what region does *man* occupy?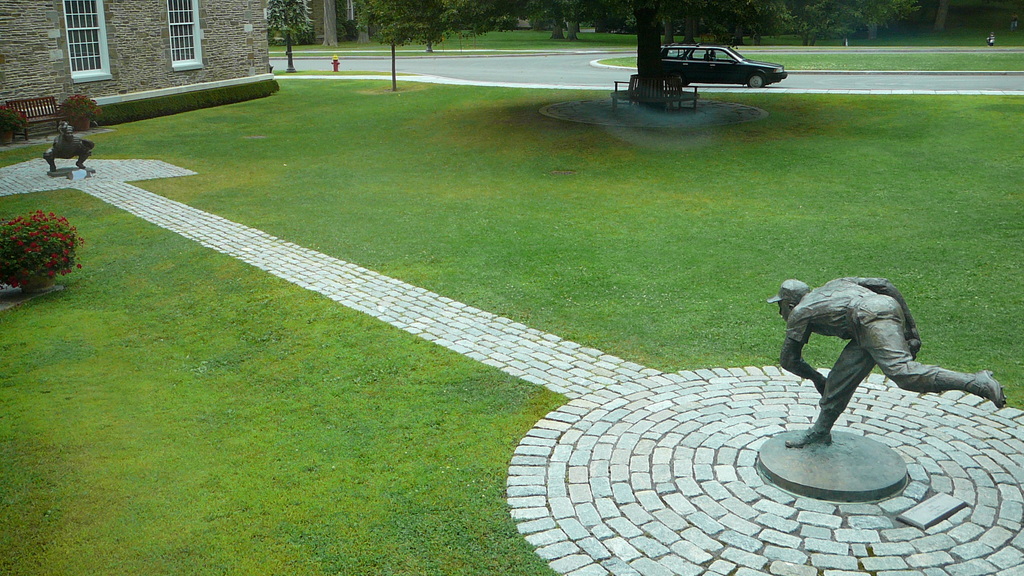
rect(766, 274, 1005, 451).
